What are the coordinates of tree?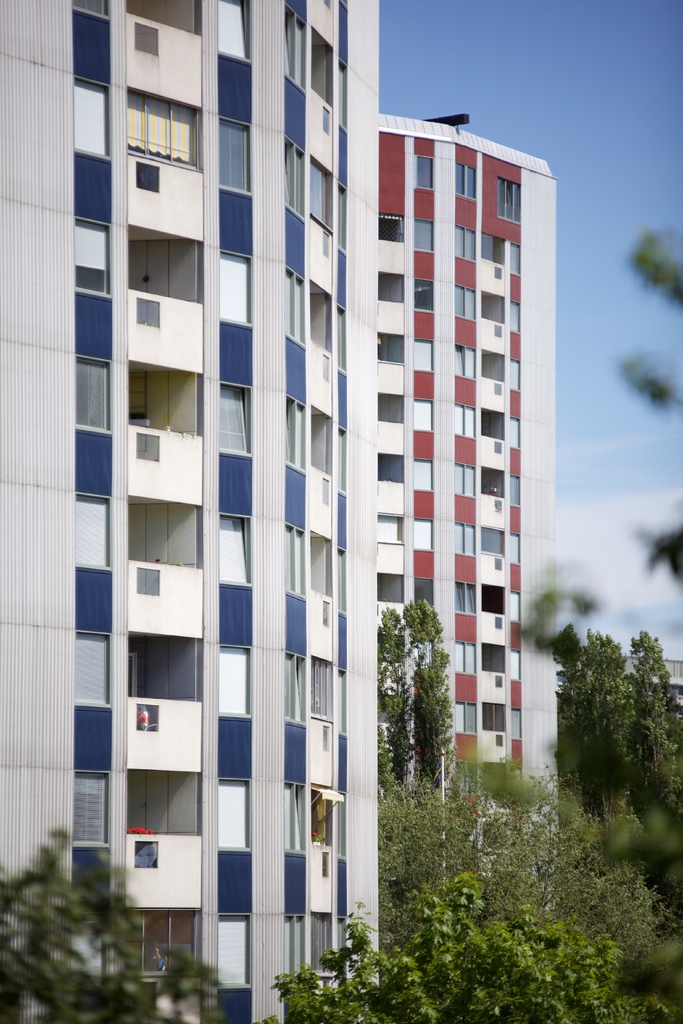
locate(263, 863, 682, 1020).
